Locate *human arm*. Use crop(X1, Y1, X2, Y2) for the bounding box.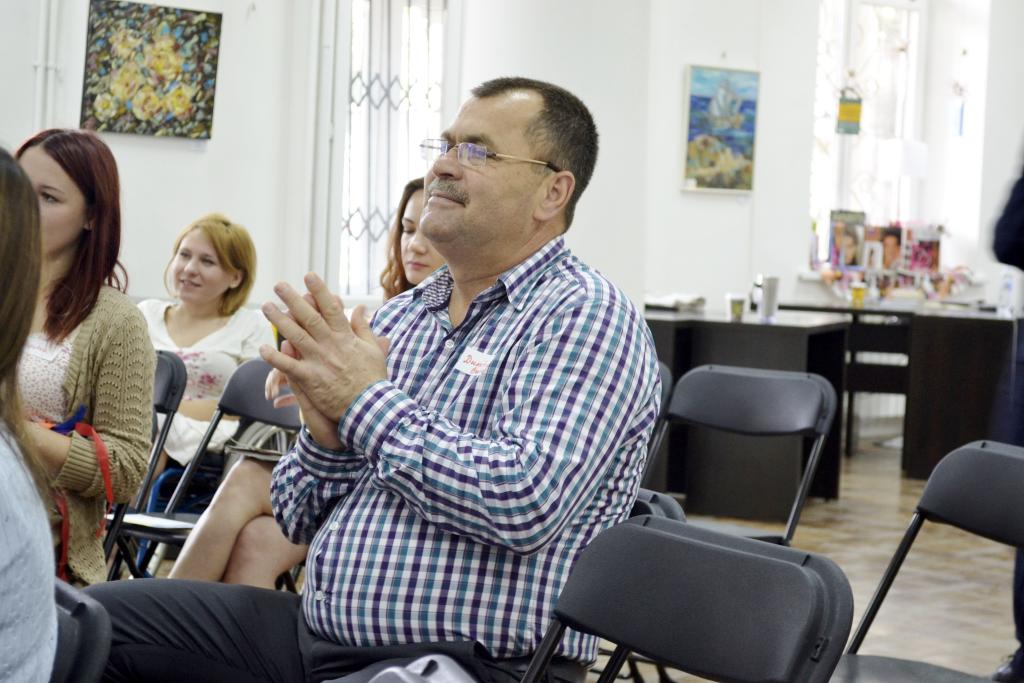
crop(252, 267, 585, 552).
